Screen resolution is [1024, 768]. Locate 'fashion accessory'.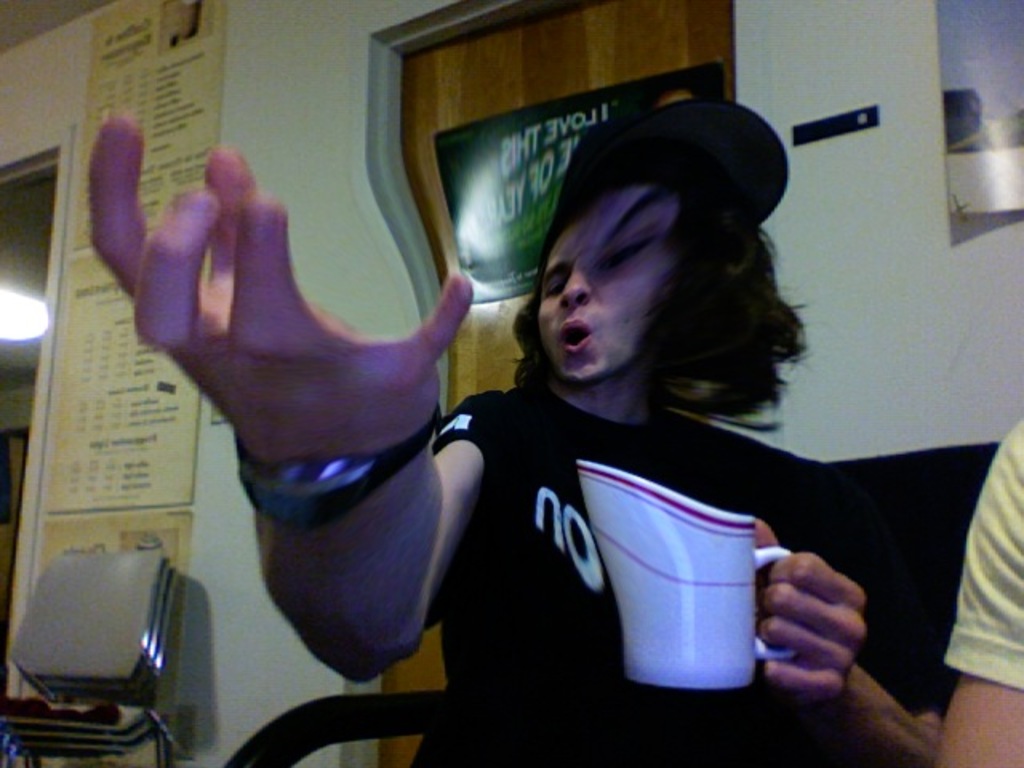
x1=230 y1=402 x2=437 y2=530.
